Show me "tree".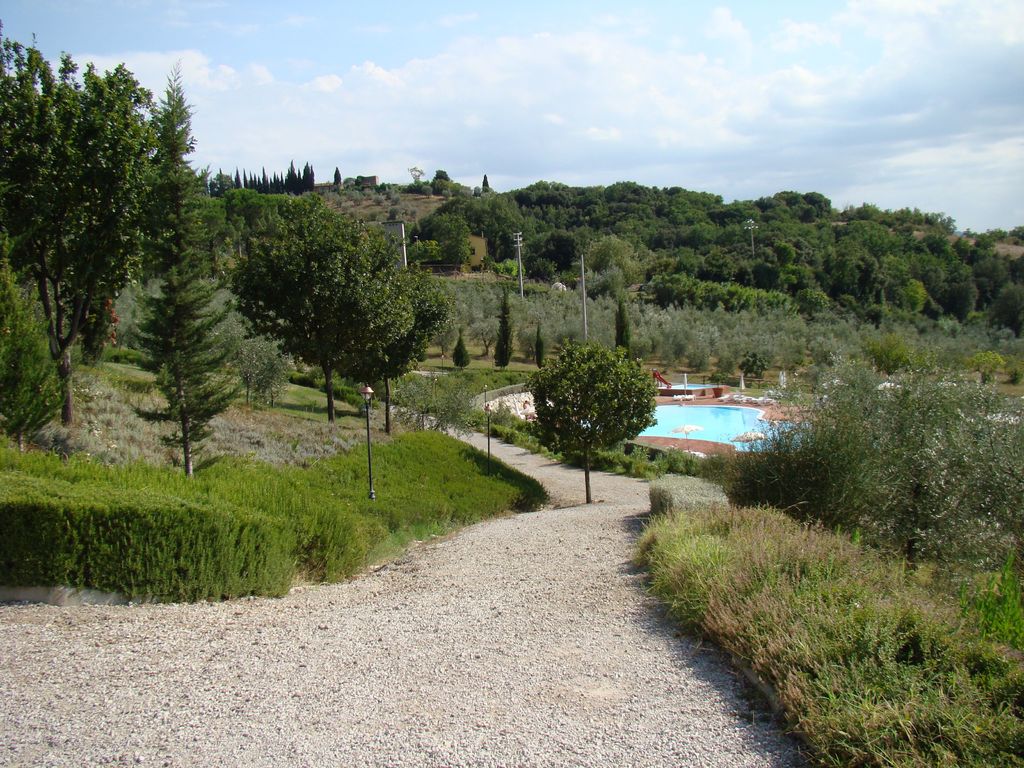
"tree" is here: BBox(246, 172, 248, 186).
